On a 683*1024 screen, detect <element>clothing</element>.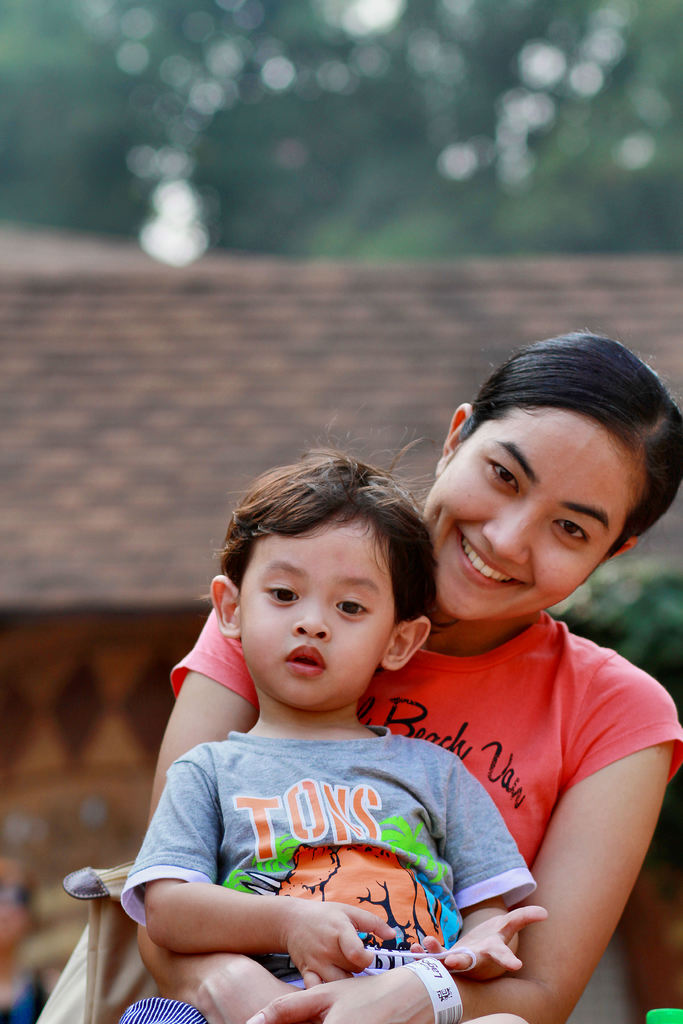
{"left": 160, "top": 617, "right": 682, "bottom": 920}.
